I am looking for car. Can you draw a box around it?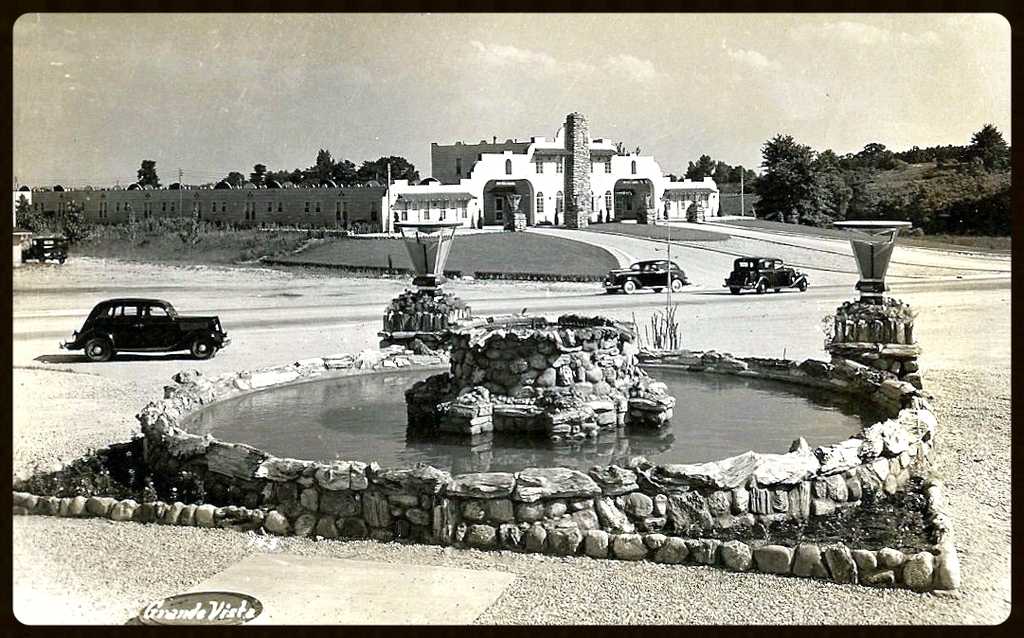
Sure, the bounding box is detection(39, 290, 219, 371).
